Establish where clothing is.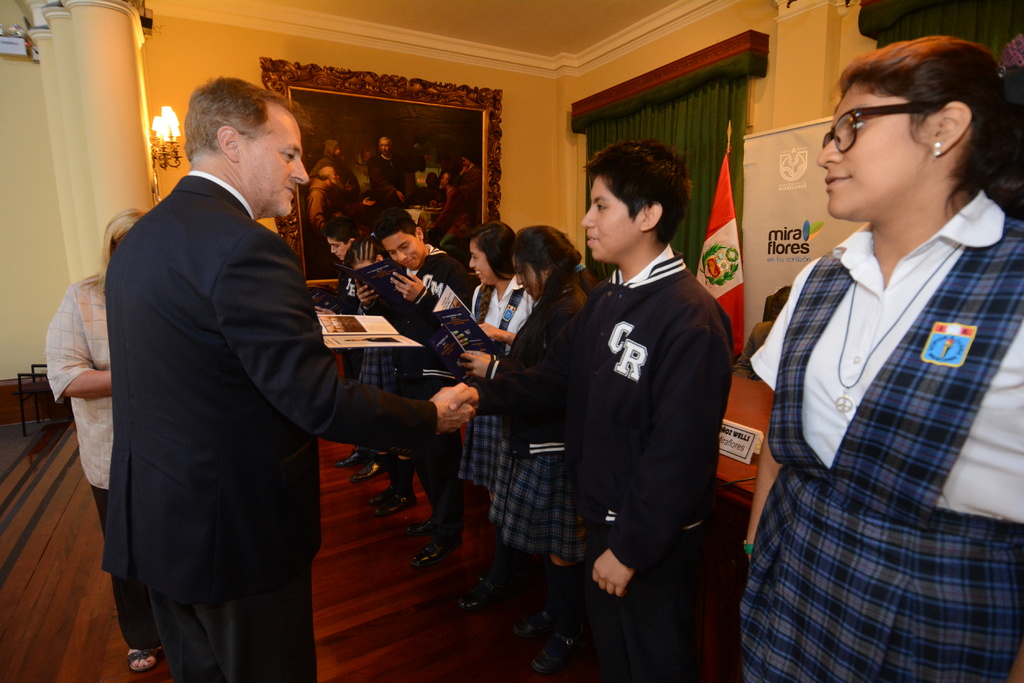
Established at select_region(306, 140, 362, 202).
